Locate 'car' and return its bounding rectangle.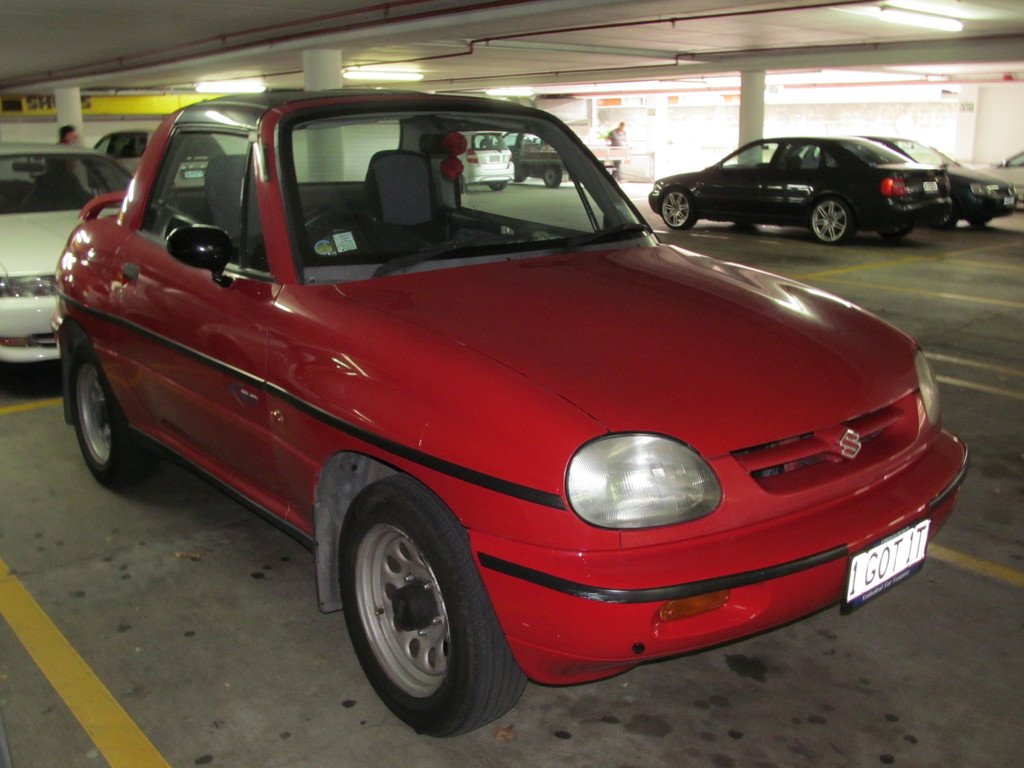
rect(789, 135, 1016, 230).
